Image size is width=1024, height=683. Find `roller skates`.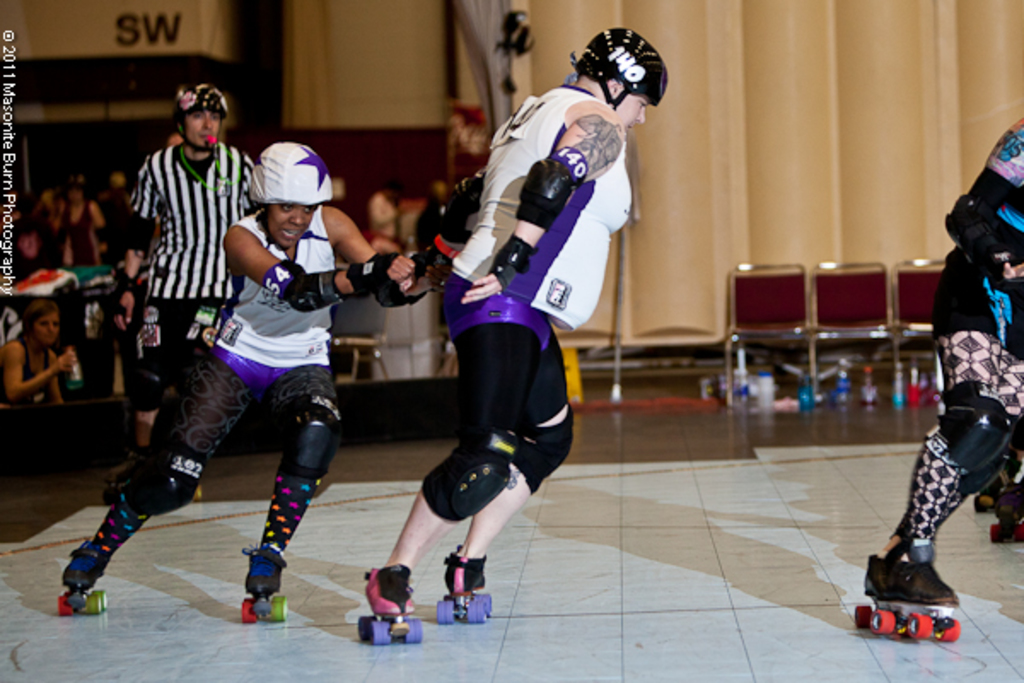
box=[242, 543, 292, 622].
